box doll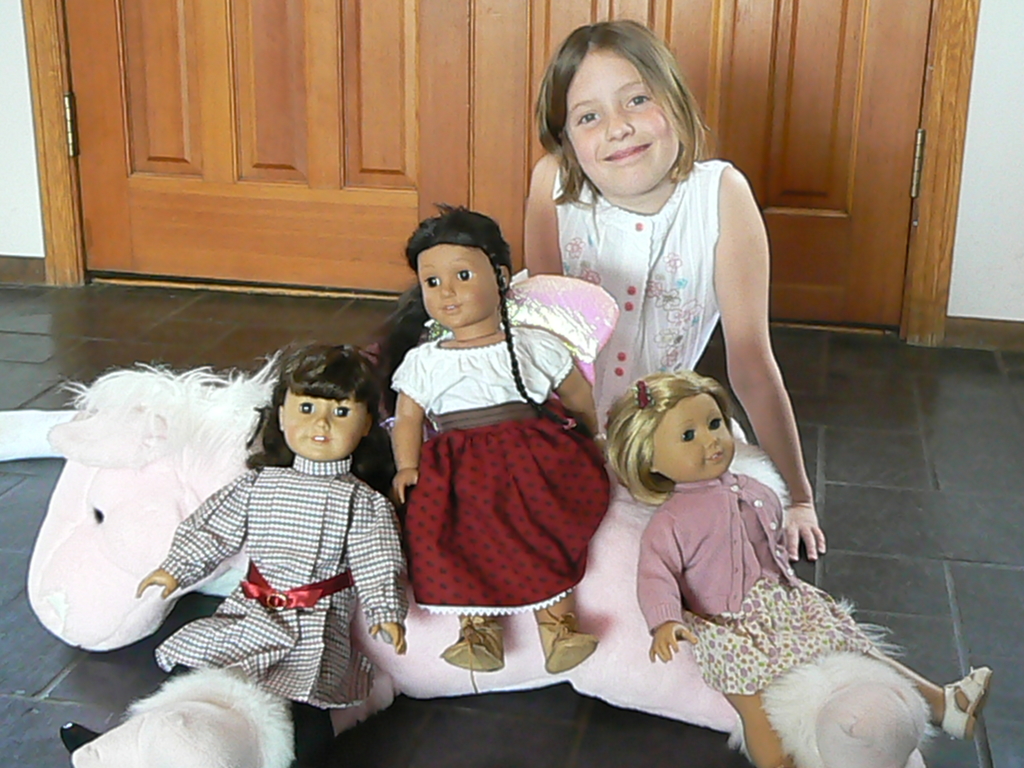
<box>381,213,608,672</box>
